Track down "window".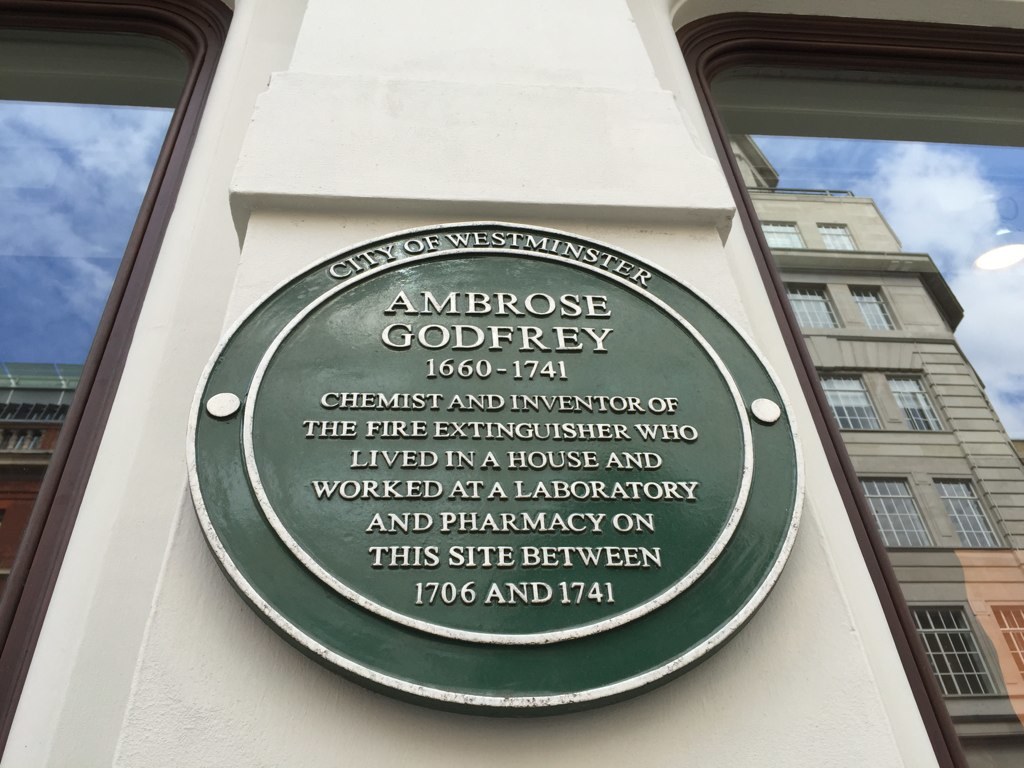
Tracked to {"left": 818, "top": 218, "right": 857, "bottom": 243}.
